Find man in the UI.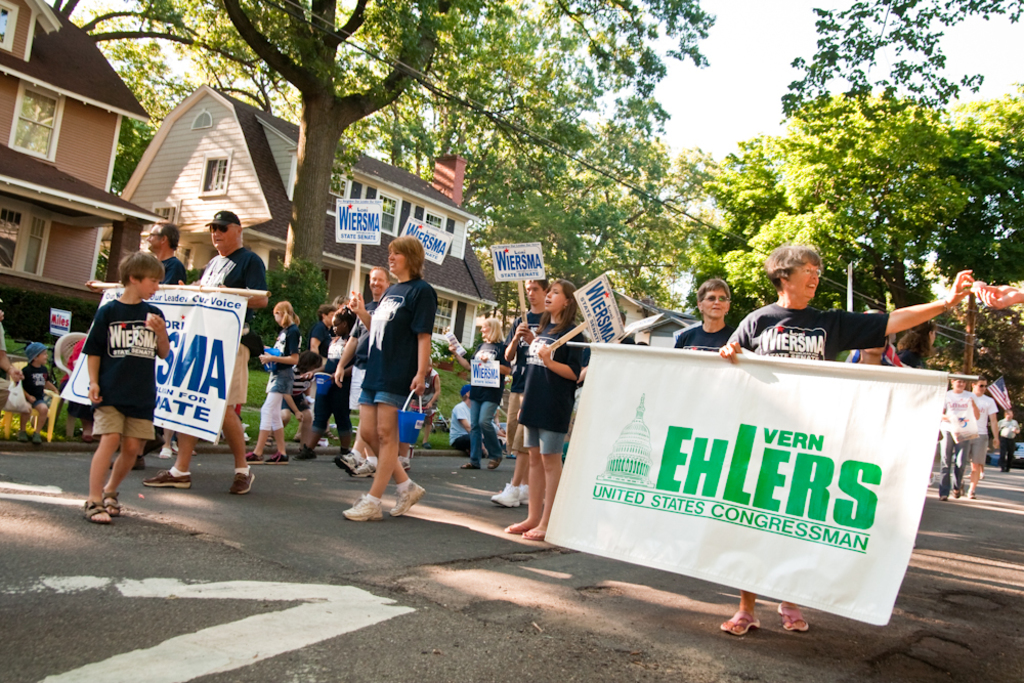
UI element at 672:280:734:351.
